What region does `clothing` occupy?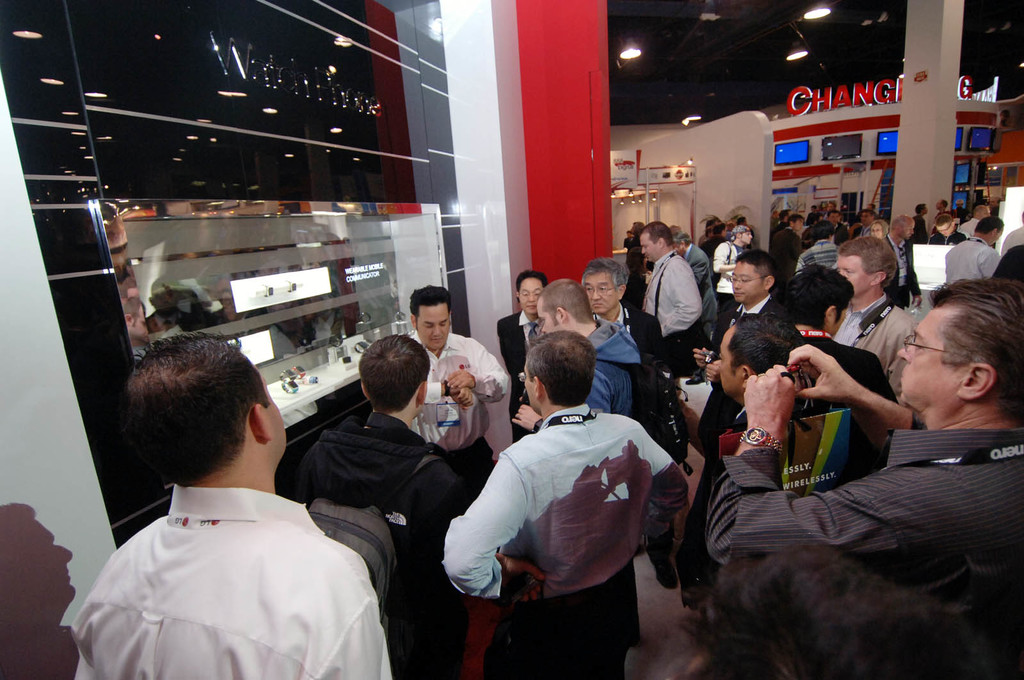
Rect(683, 242, 718, 344).
